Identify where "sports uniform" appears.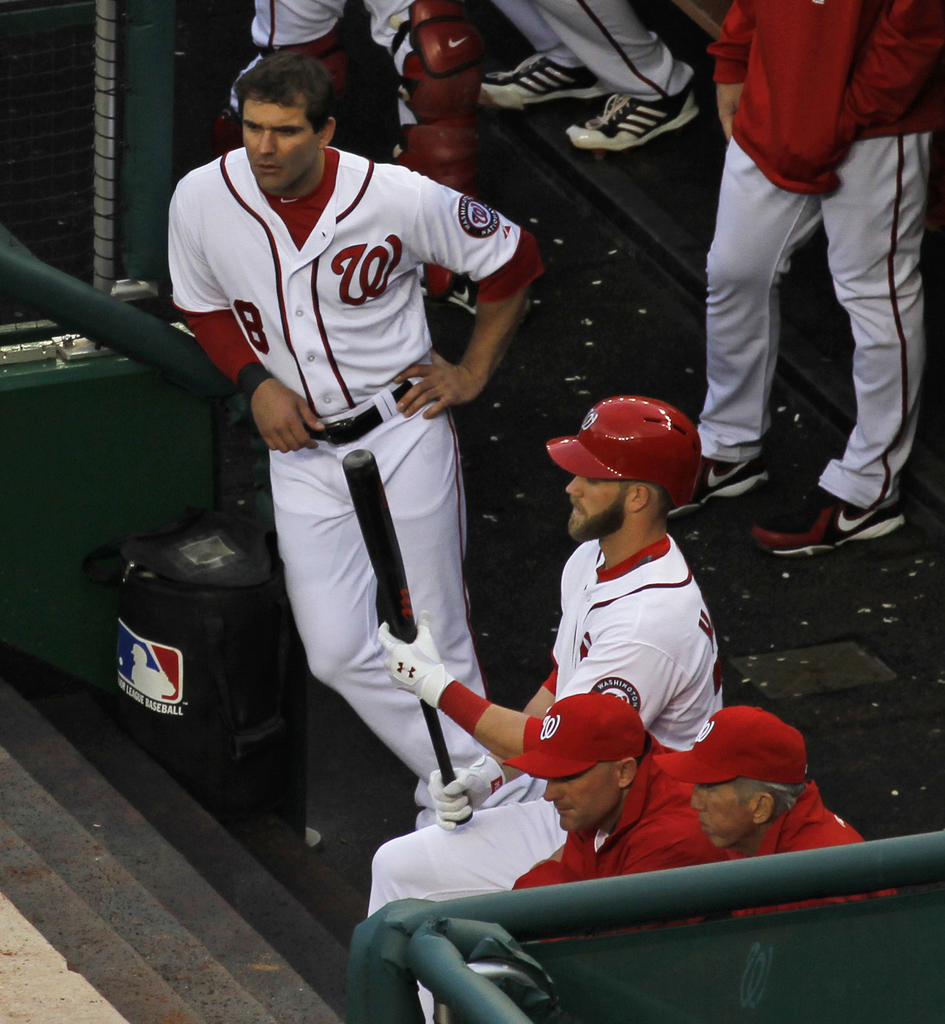
Appears at (left=489, top=0, right=694, bottom=109).
